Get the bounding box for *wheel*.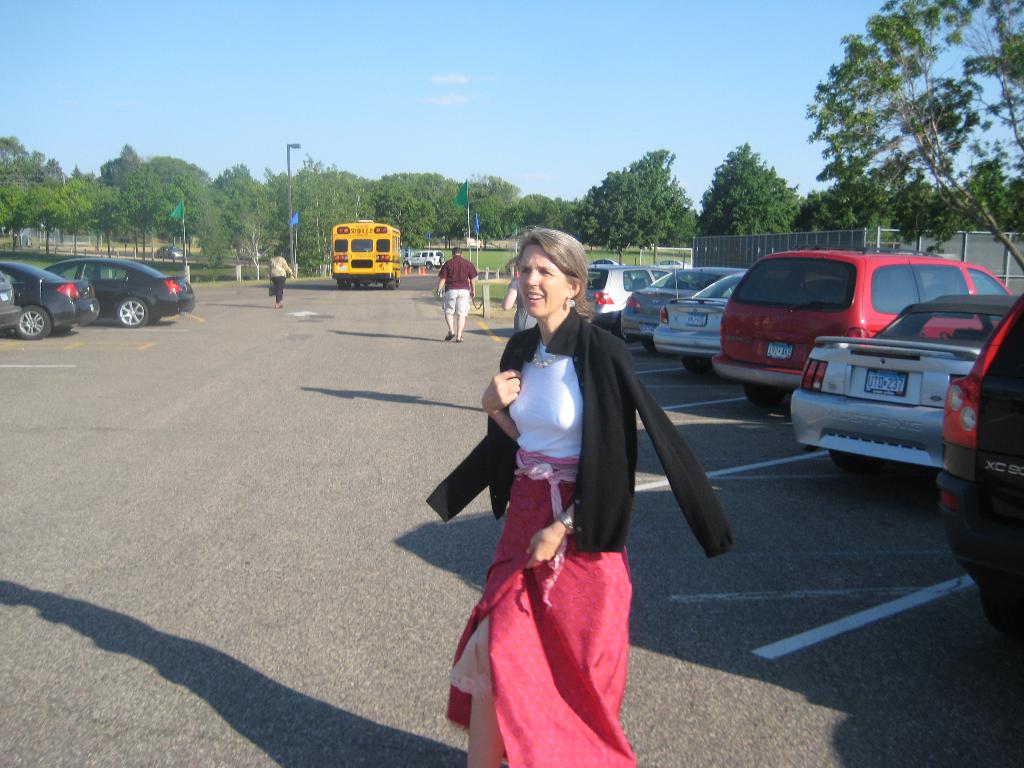
<box>425,261,433,270</box>.
